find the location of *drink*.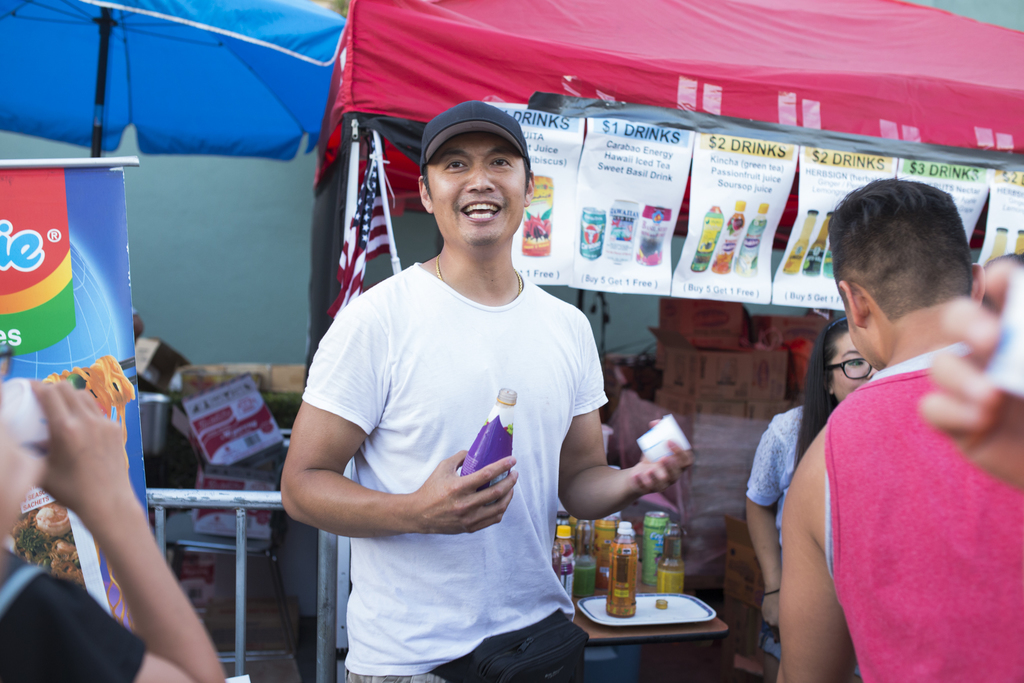
Location: {"left": 568, "top": 520, "right": 600, "bottom": 598}.
